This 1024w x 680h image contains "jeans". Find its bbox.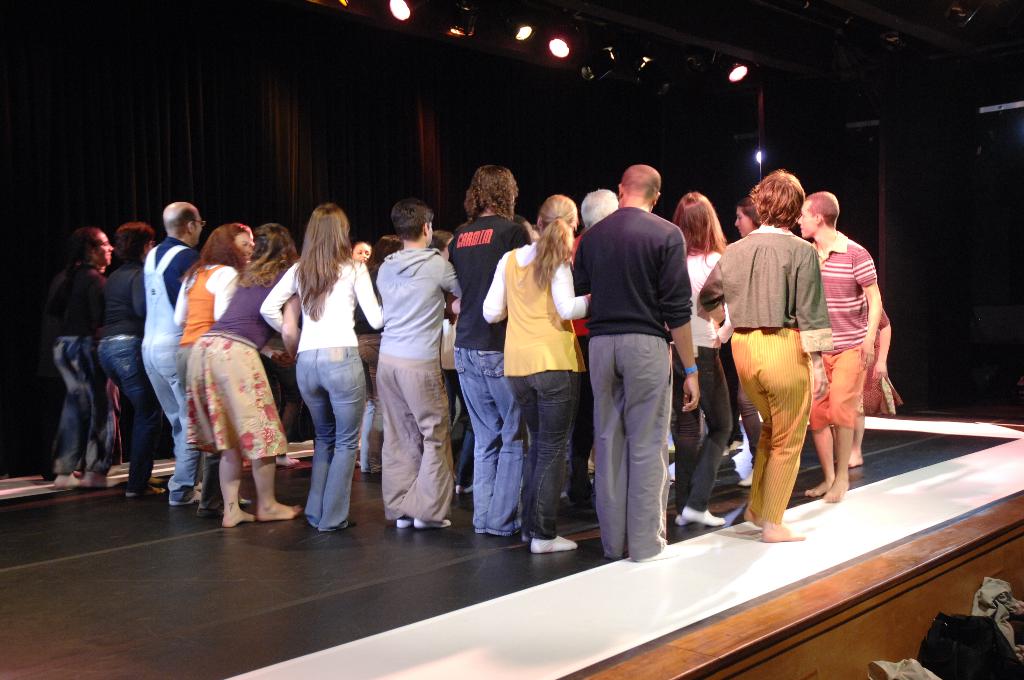
Rect(97, 338, 153, 489).
